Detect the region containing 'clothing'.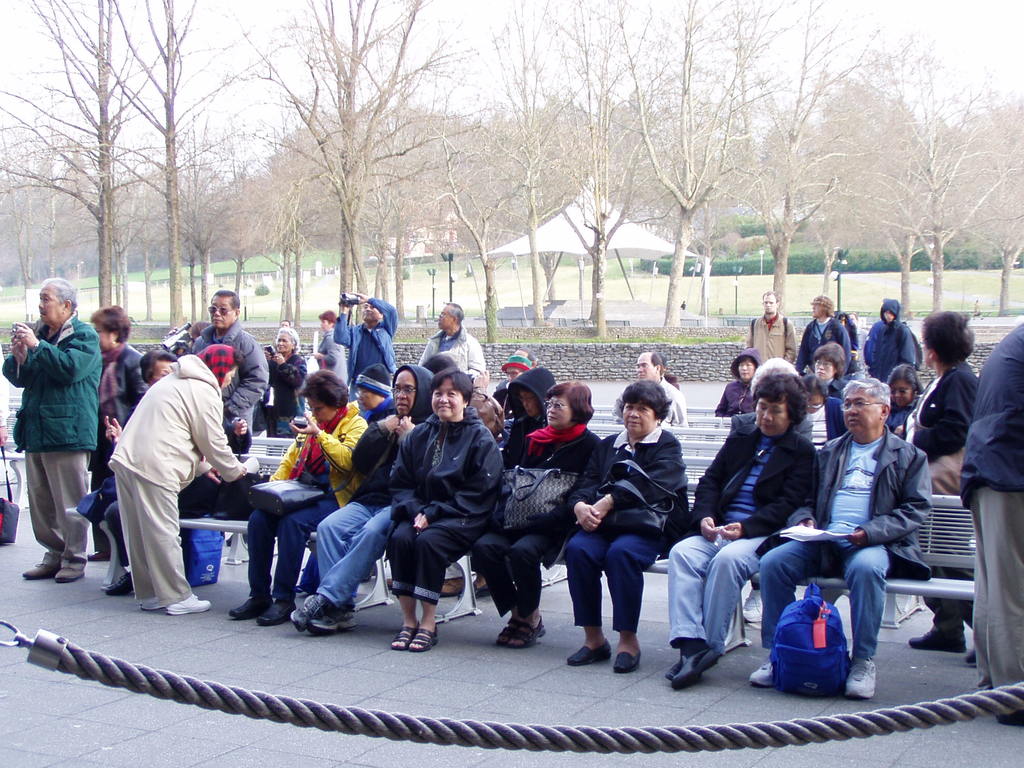
x1=758, y1=426, x2=932, y2=656.
